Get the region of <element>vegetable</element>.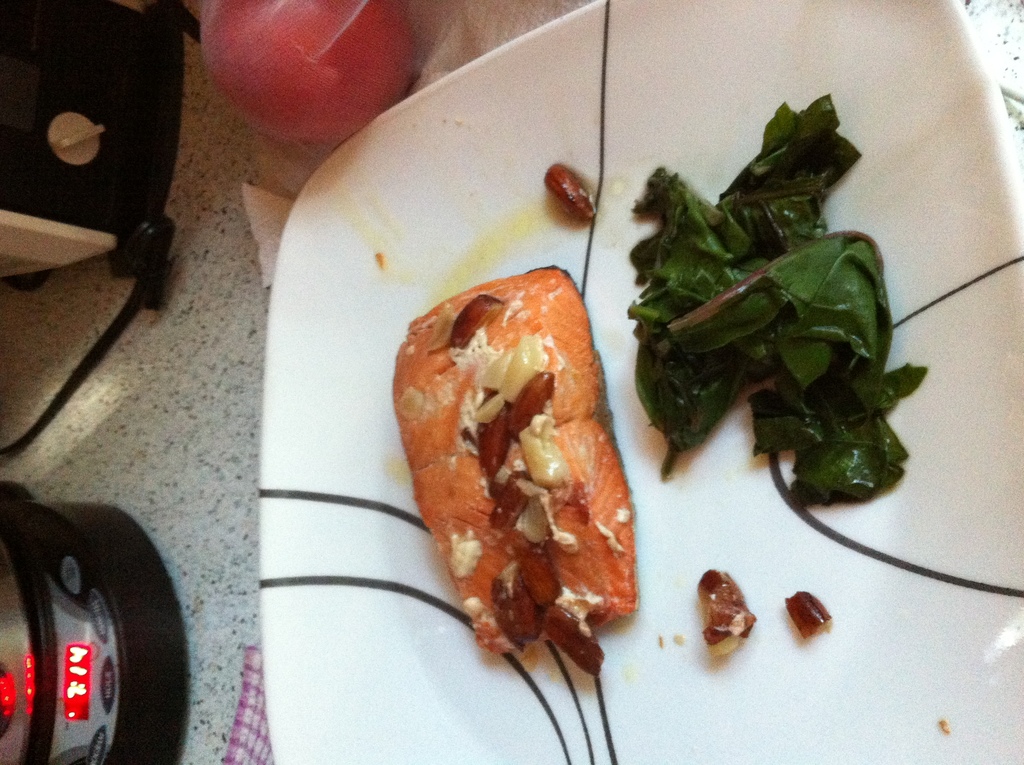
crop(199, 0, 420, 140).
